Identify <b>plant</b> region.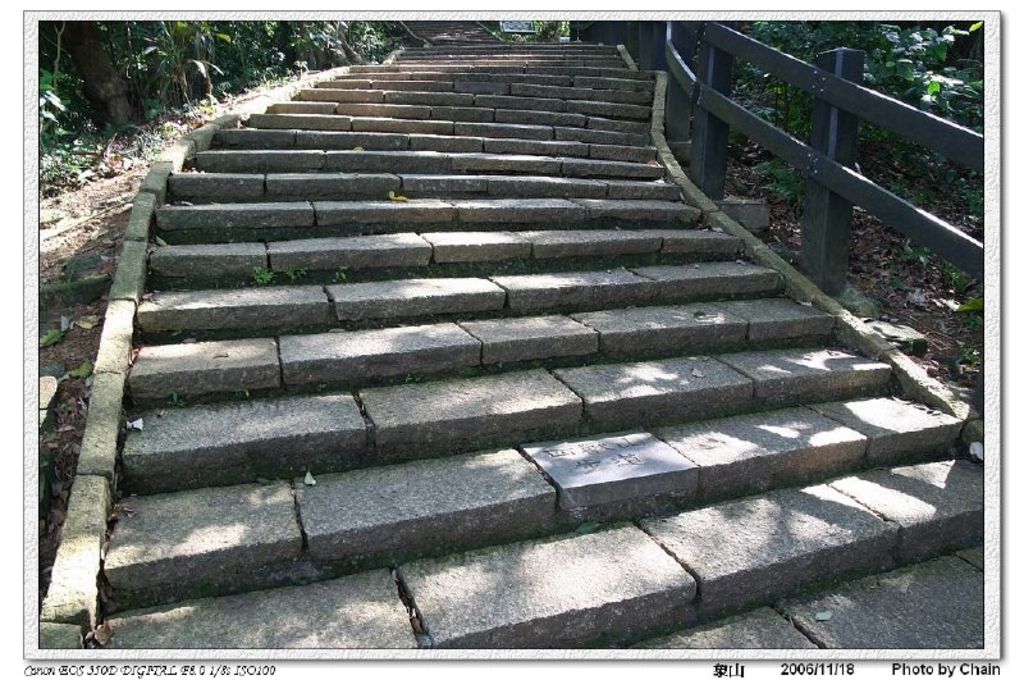
Region: crop(458, 361, 472, 379).
